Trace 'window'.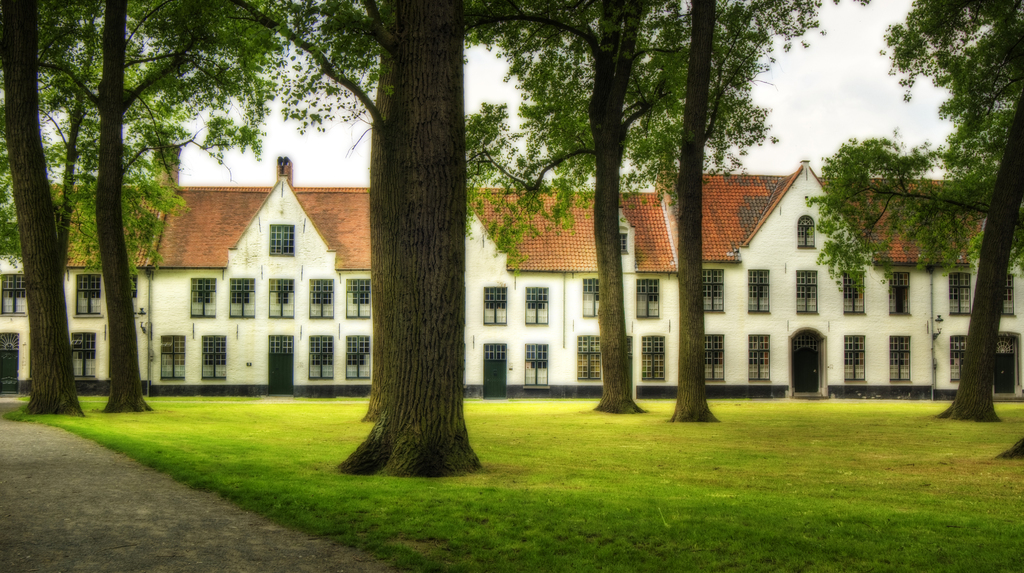
Traced to 345:279:371:317.
